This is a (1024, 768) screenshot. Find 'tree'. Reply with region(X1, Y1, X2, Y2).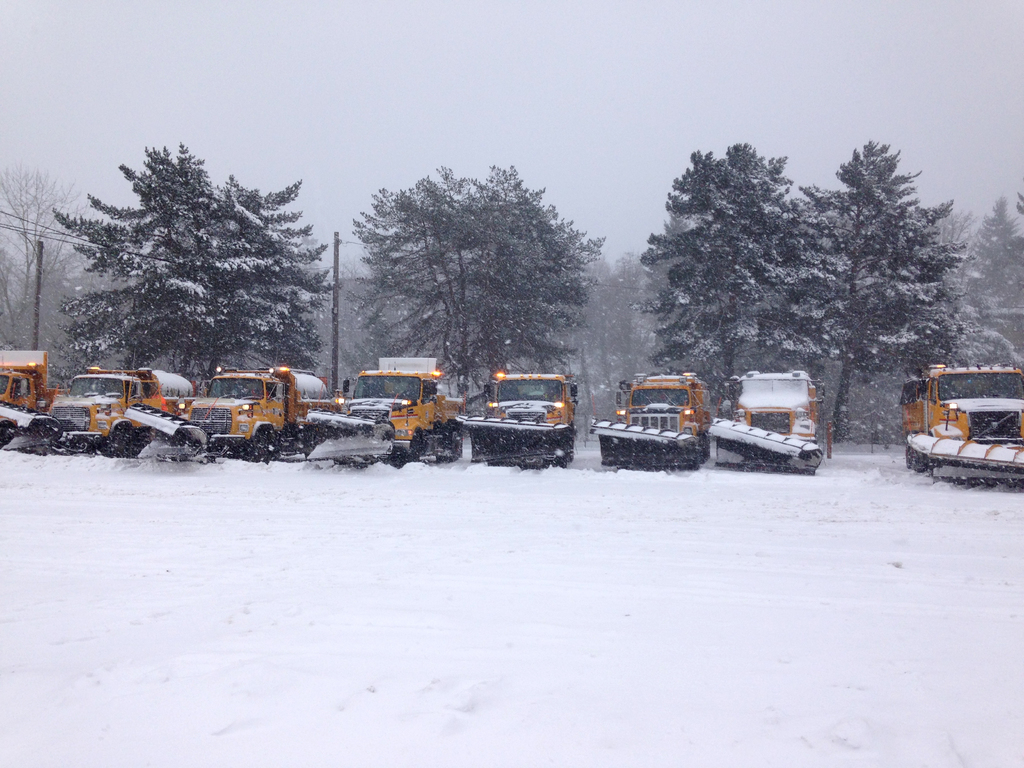
region(0, 150, 60, 393).
